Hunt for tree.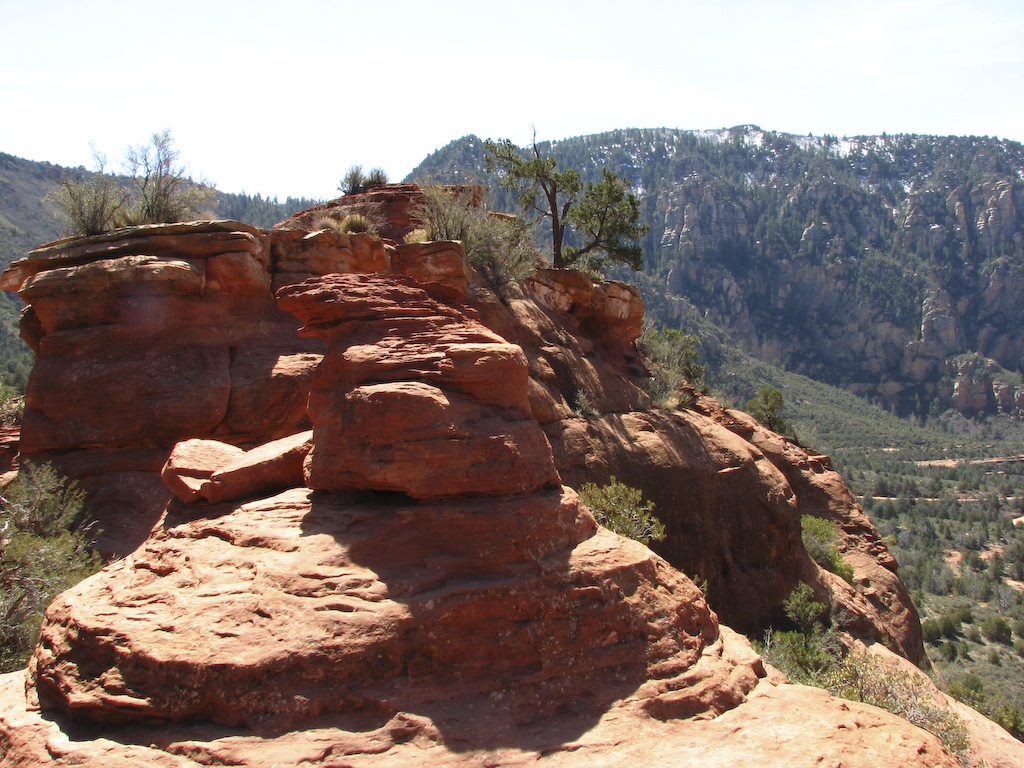
Hunted down at {"left": 215, "top": 187, "right": 326, "bottom": 228}.
